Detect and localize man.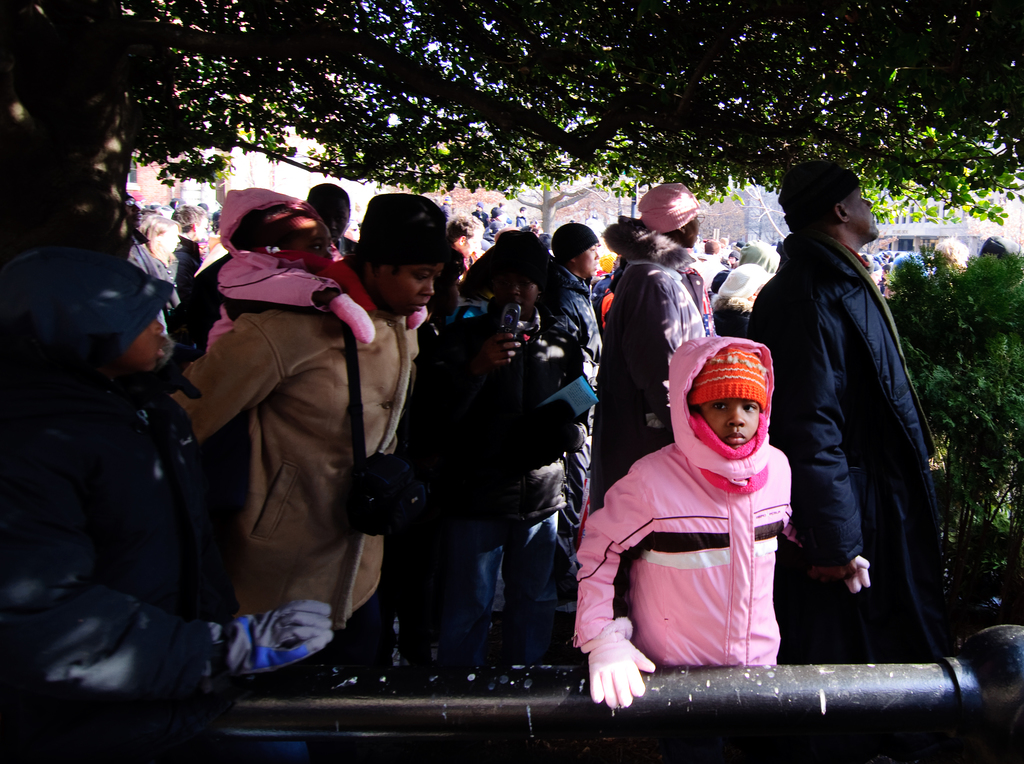
Localized at detection(932, 238, 973, 269).
